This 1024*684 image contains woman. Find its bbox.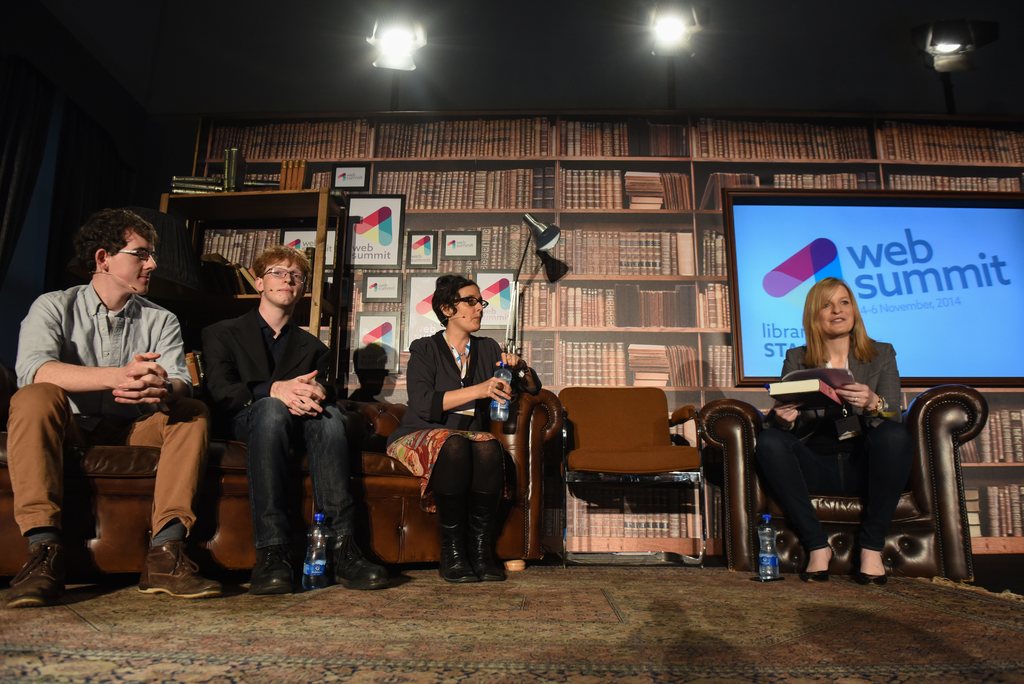
(756, 277, 917, 582).
